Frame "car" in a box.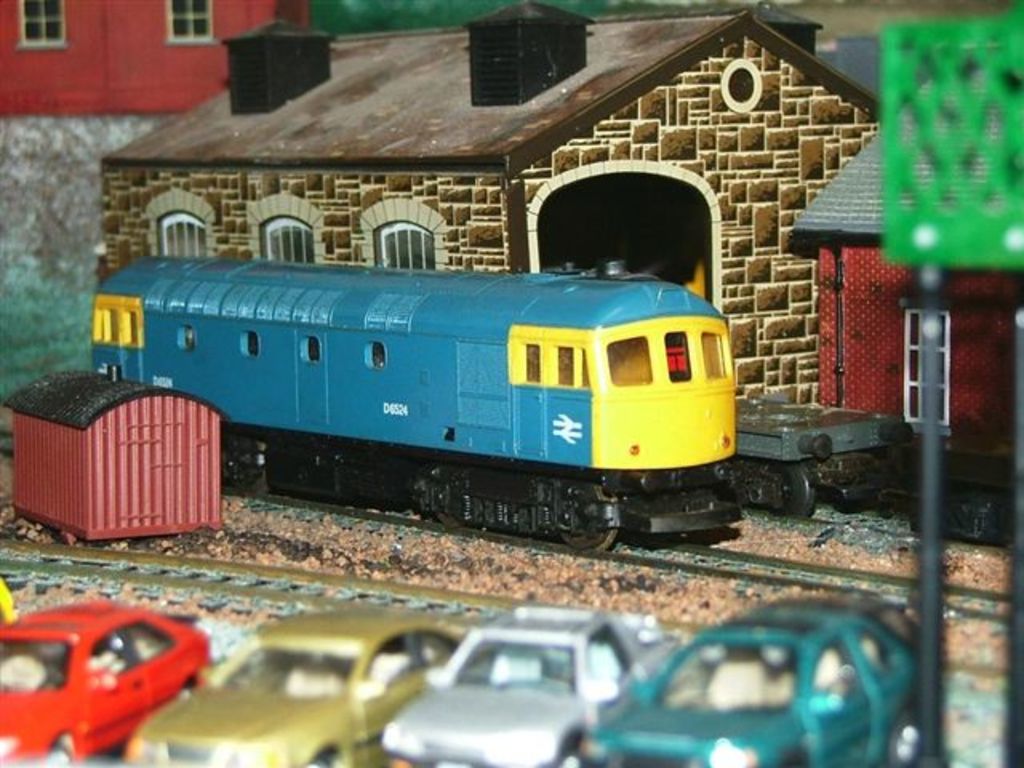
(x1=0, y1=598, x2=219, y2=766).
